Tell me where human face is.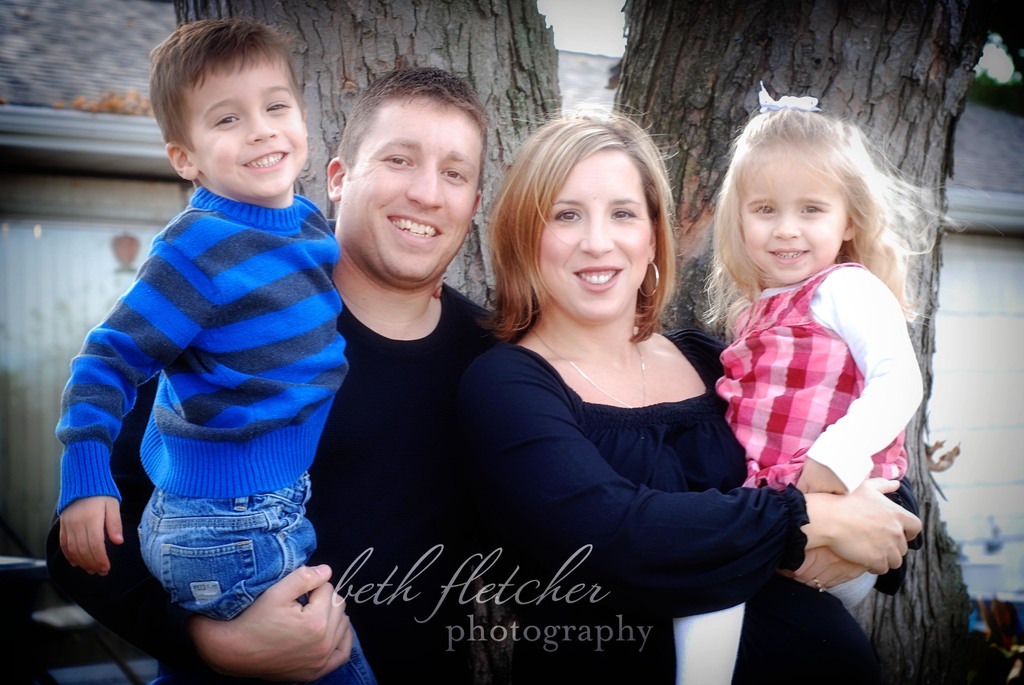
human face is at [left=188, top=69, right=302, bottom=196].
